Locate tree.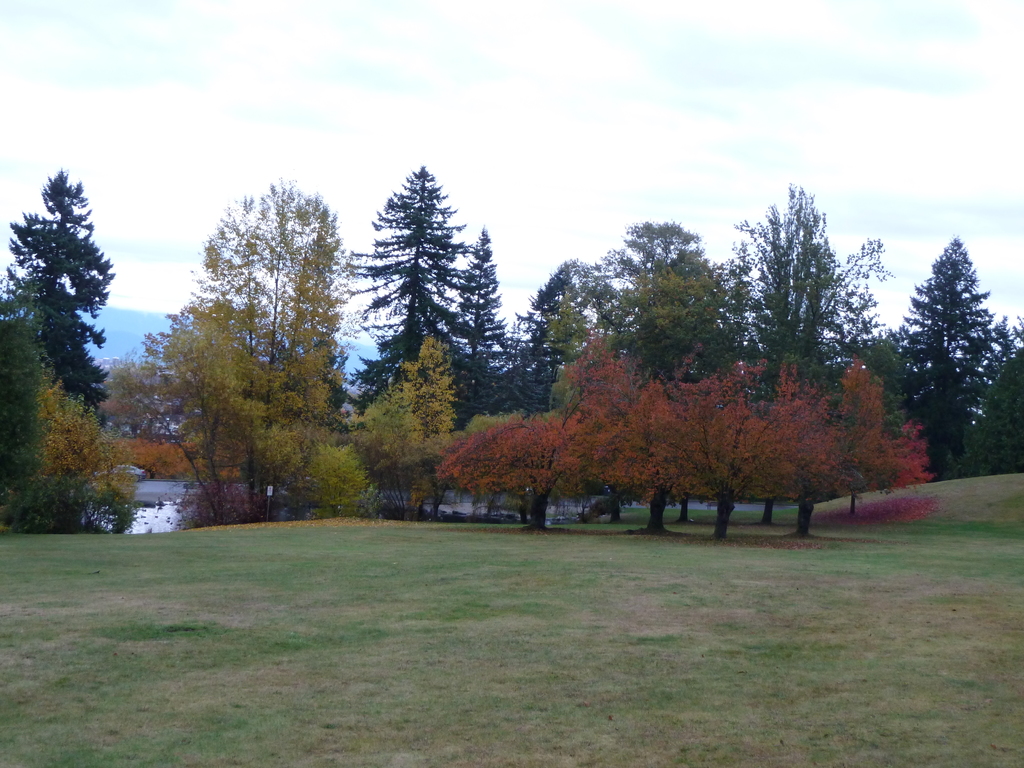
Bounding box: {"x1": 6, "y1": 317, "x2": 131, "y2": 523}.
